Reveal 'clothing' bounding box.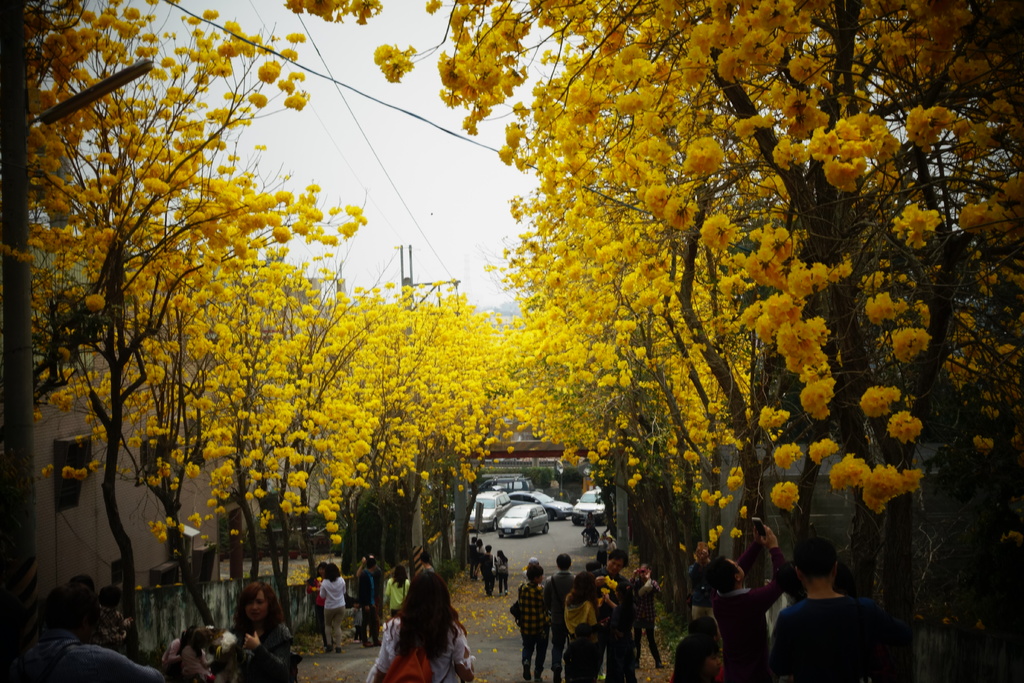
Revealed: [left=323, top=581, right=348, bottom=646].
